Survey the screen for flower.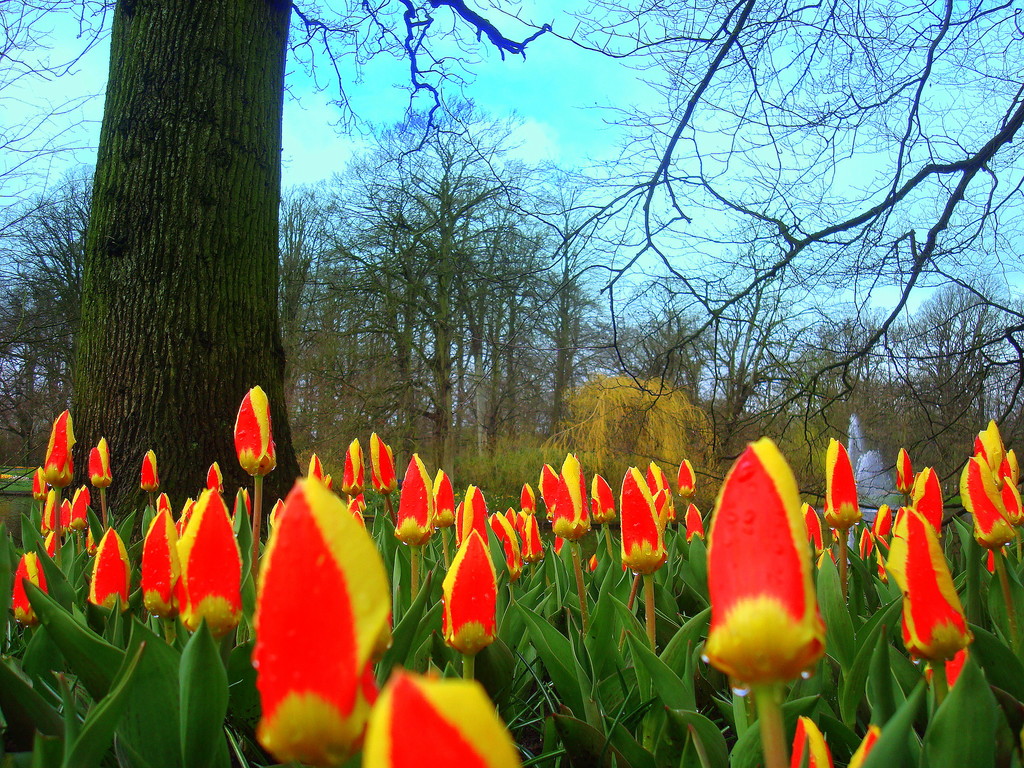
Survey found: {"left": 435, "top": 466, "right": 459, "bottom": 525}.
